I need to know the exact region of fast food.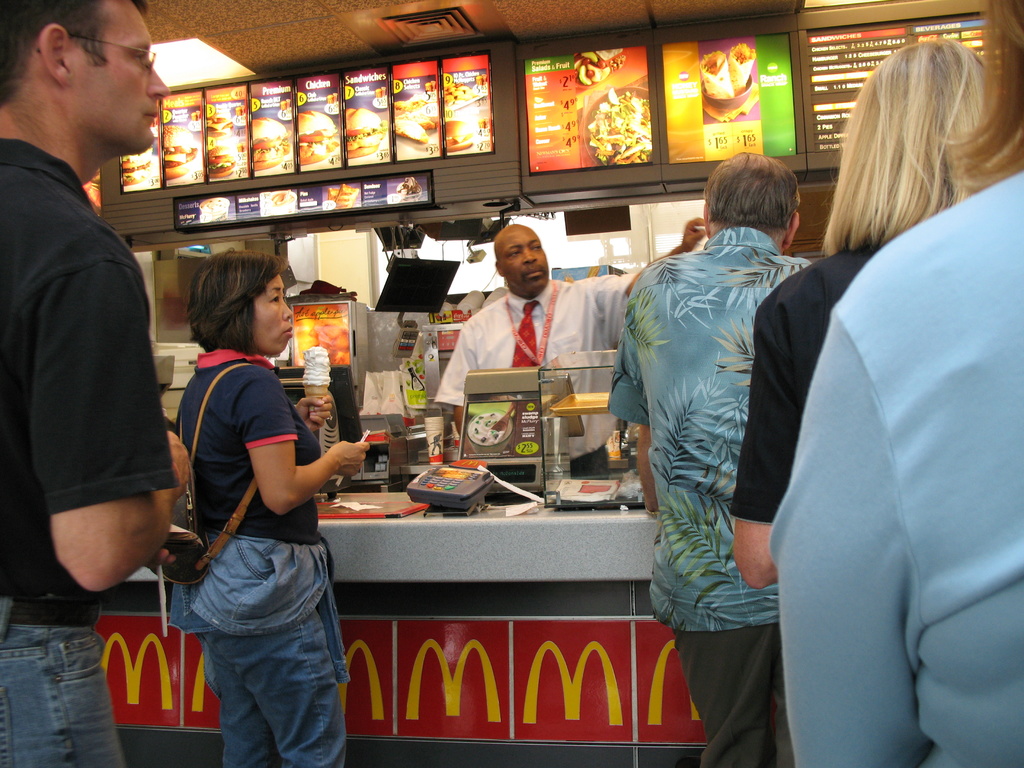
Region: rect(118, 146, 156, 191).
